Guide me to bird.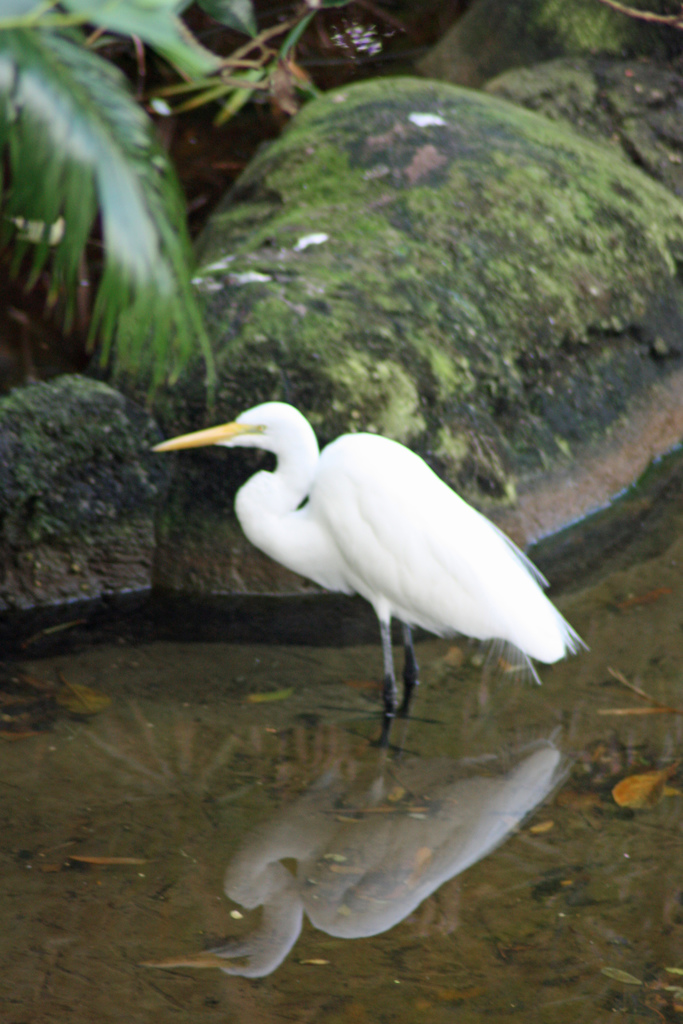
Guidance: crop(151, 386, 571, 735).
